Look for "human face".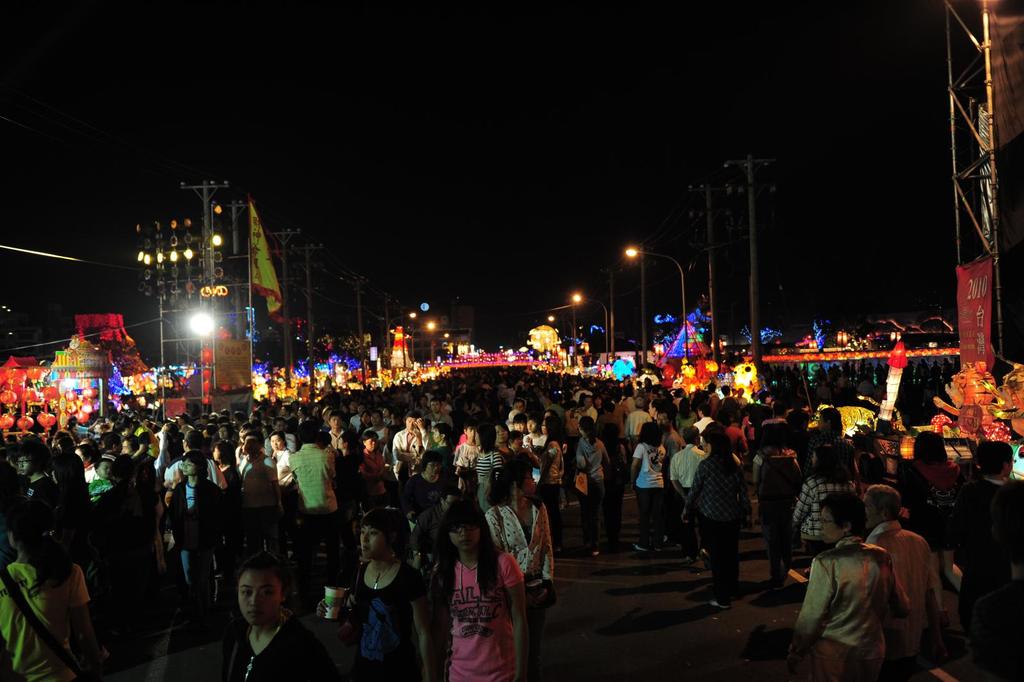
Found: bbox=(239, 568, 284, 628).
